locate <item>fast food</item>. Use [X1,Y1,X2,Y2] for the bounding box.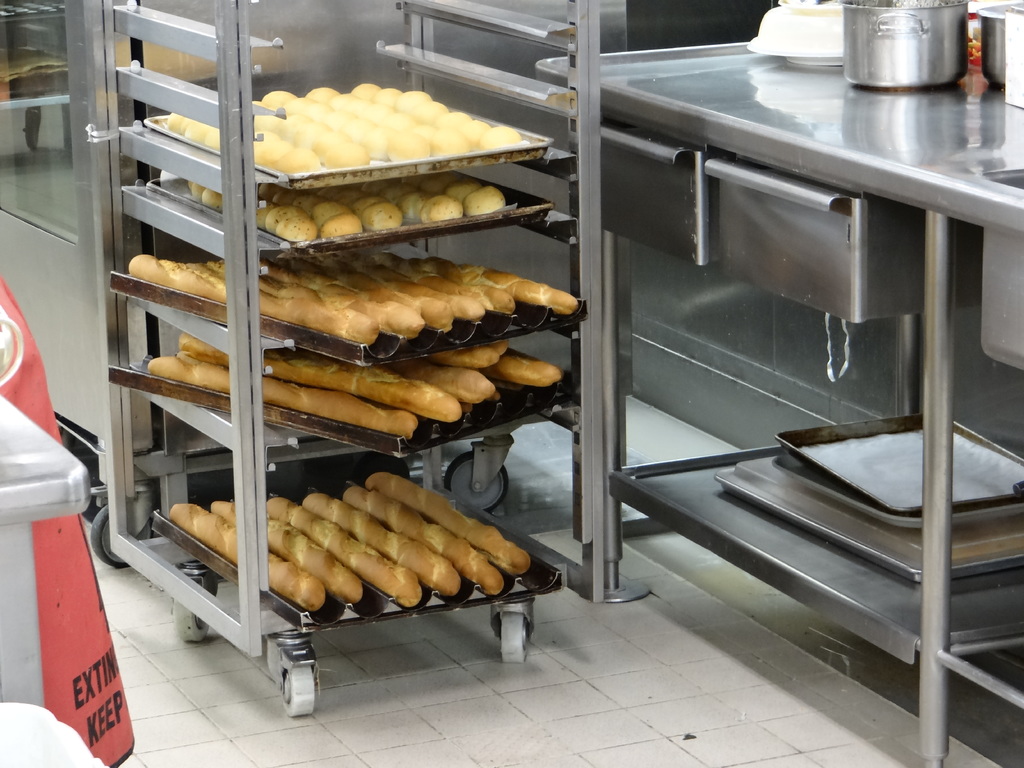
[178,332,456,424].
